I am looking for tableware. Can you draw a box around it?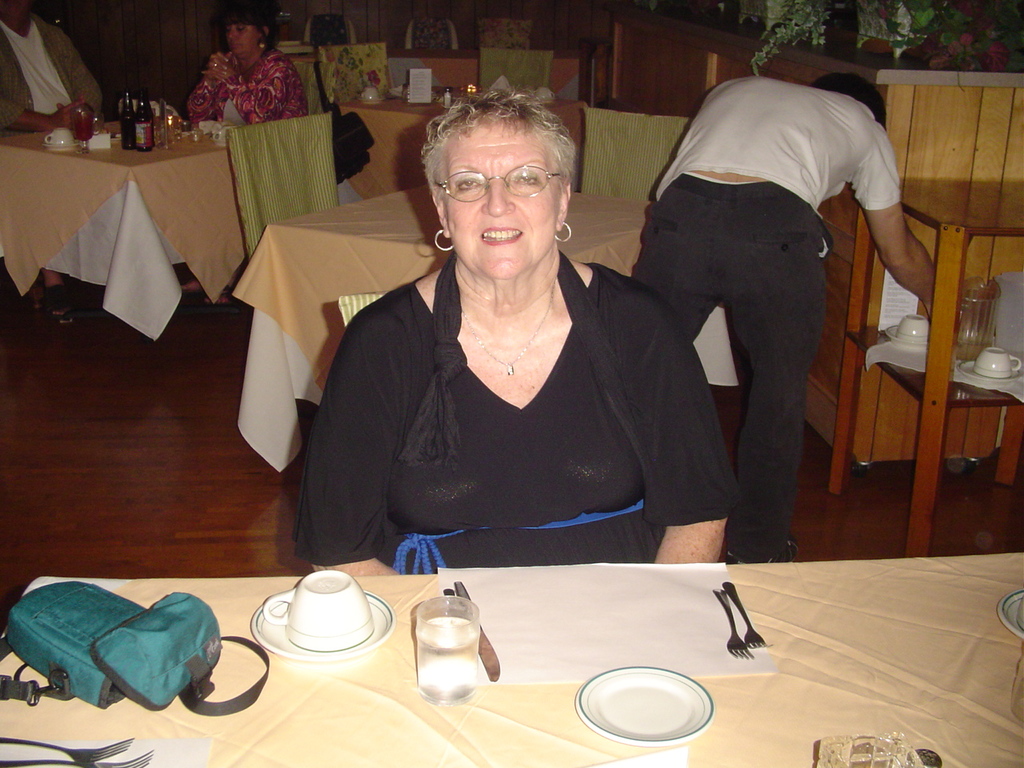
Sure, the bounding box is 438/97/468/106.
